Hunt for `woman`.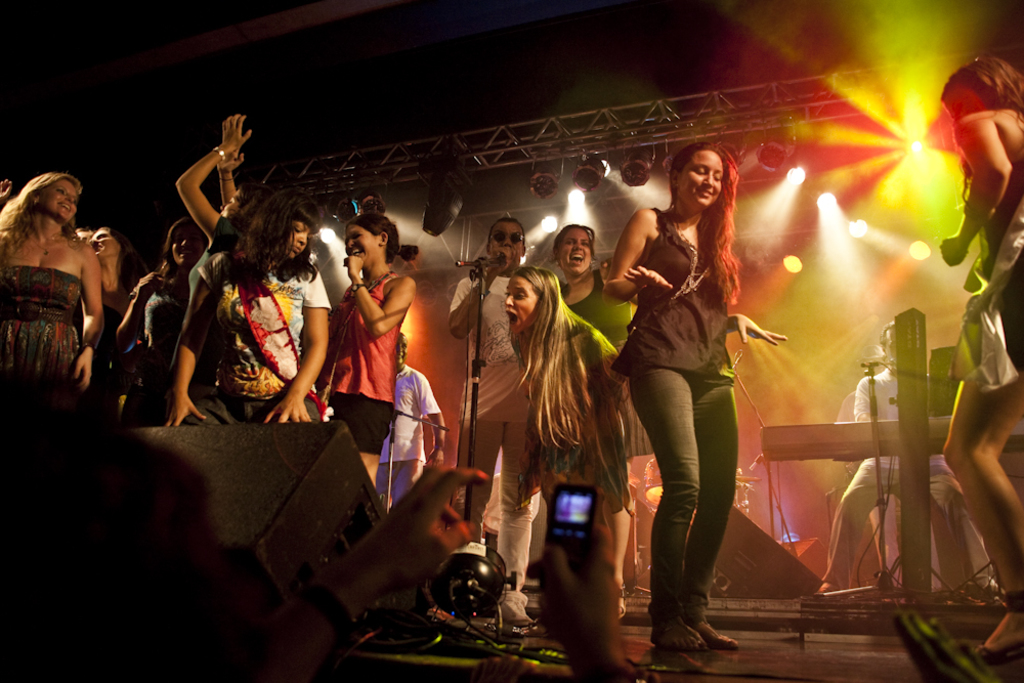
Hunted down at <box>942,54,1023,663</box>.
